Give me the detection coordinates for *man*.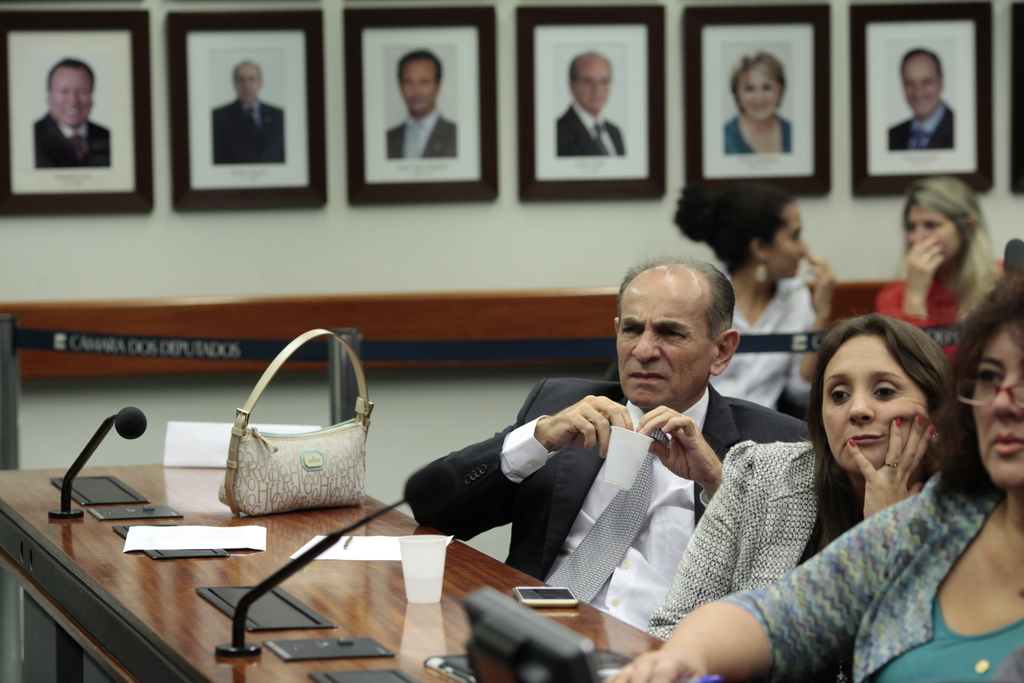
[left=32, top=54, right=114, bottom=170].
